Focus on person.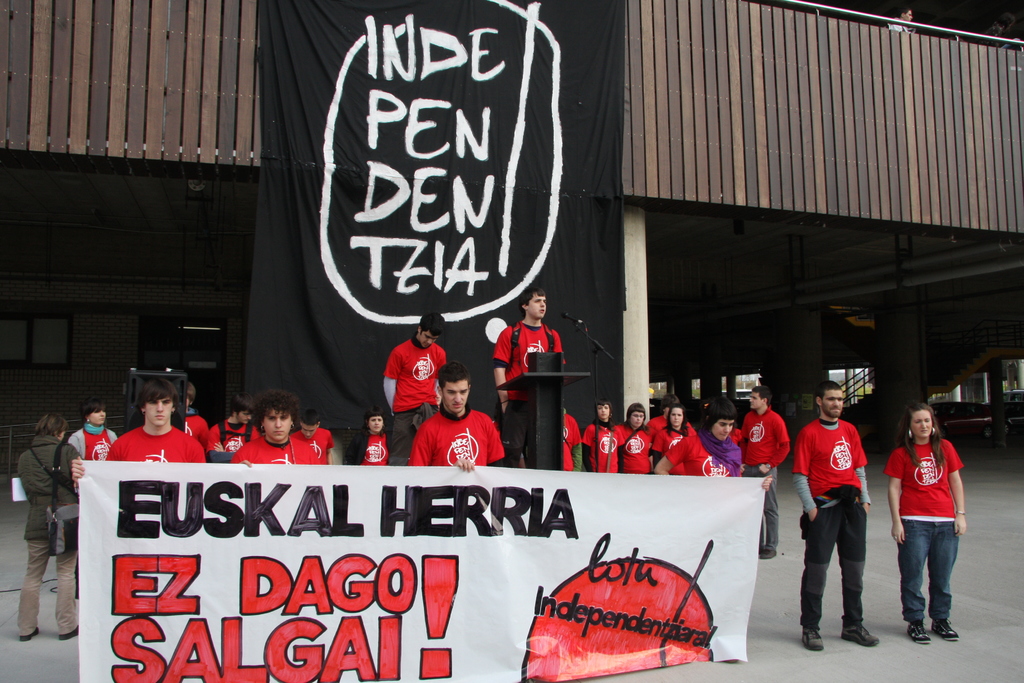
Focused at 883 403 962 638.
